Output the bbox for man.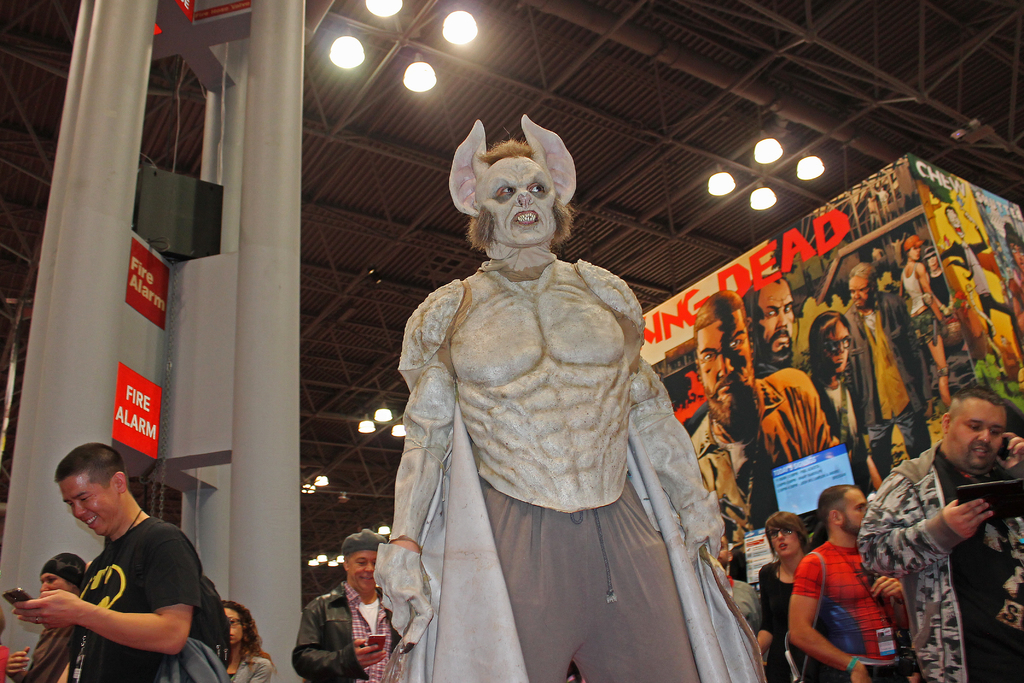
locate(17, 455, 220, 679).
